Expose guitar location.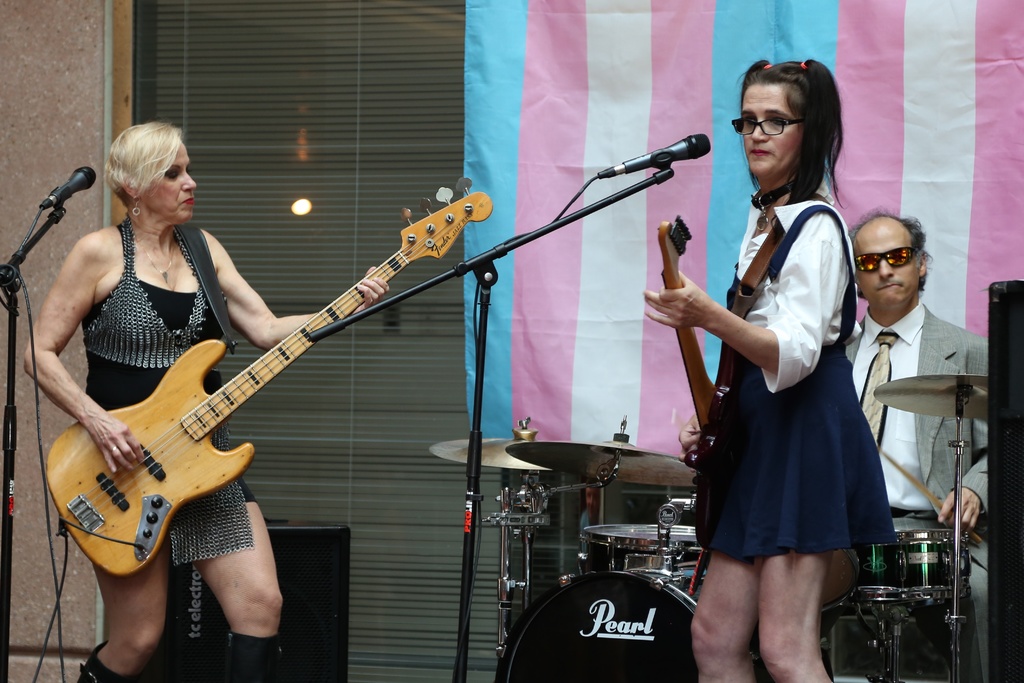
Exposed at bbox=(42, 177, 492, 584).
